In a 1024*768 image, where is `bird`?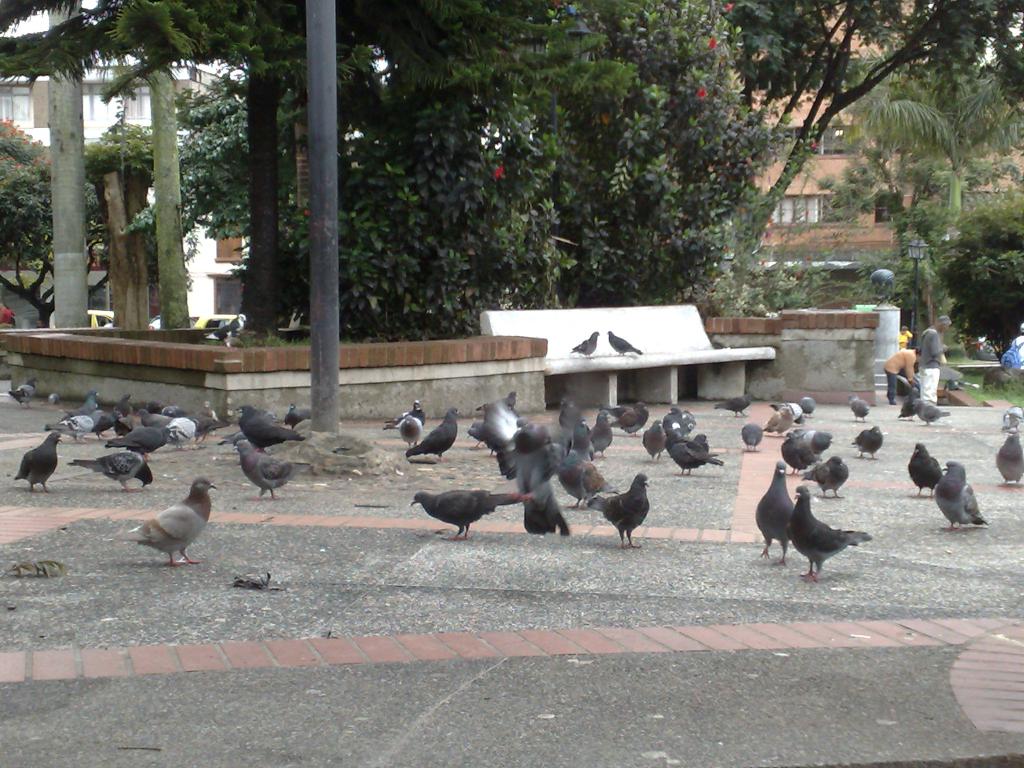
bbox=[198, 310, 250, 348].
